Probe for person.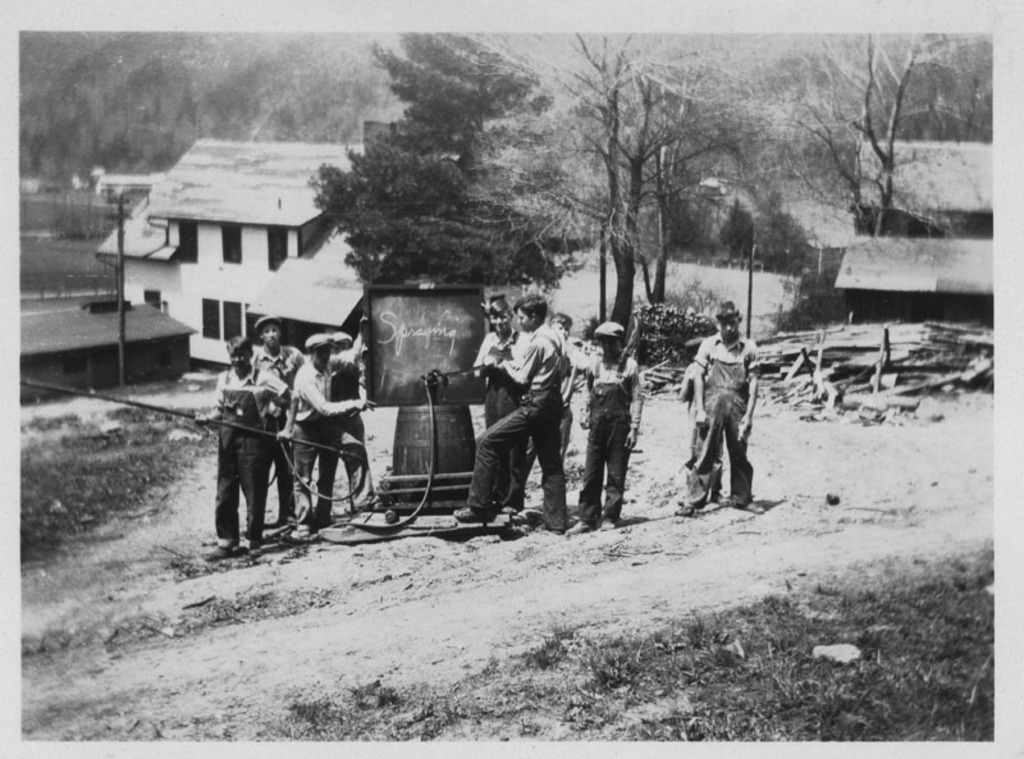
Probe result: bbox=(673, 320, 713, 486).
